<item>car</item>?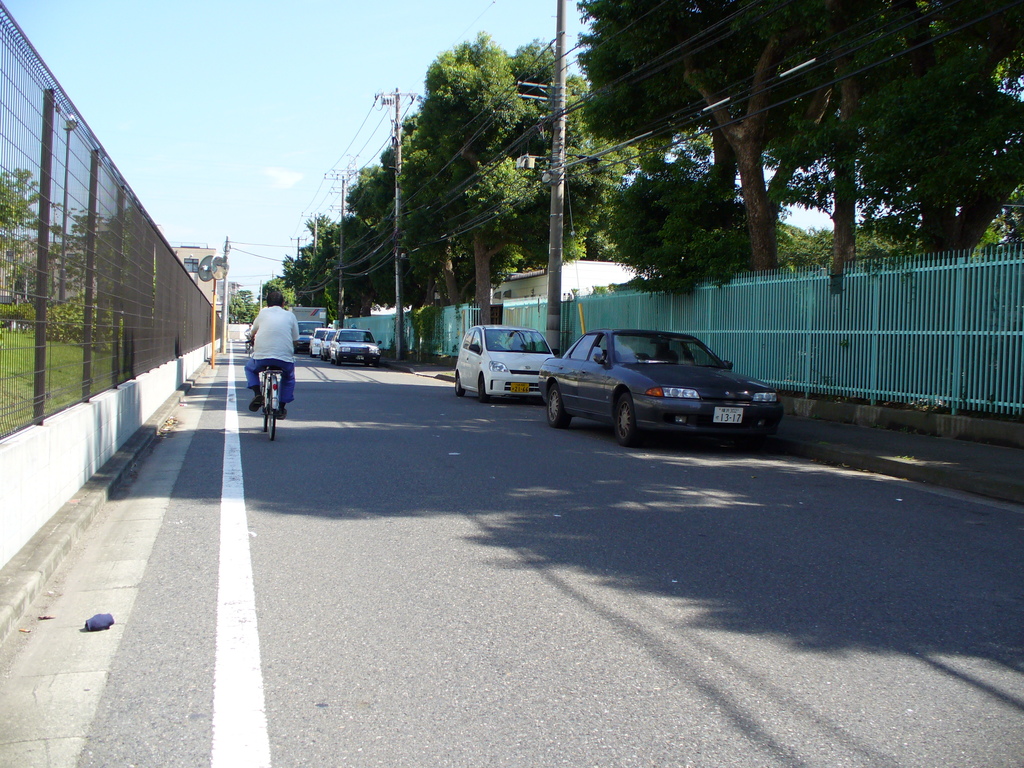
{"x1": 533, "y1": 326, "x2": 778, "y2": 443}
